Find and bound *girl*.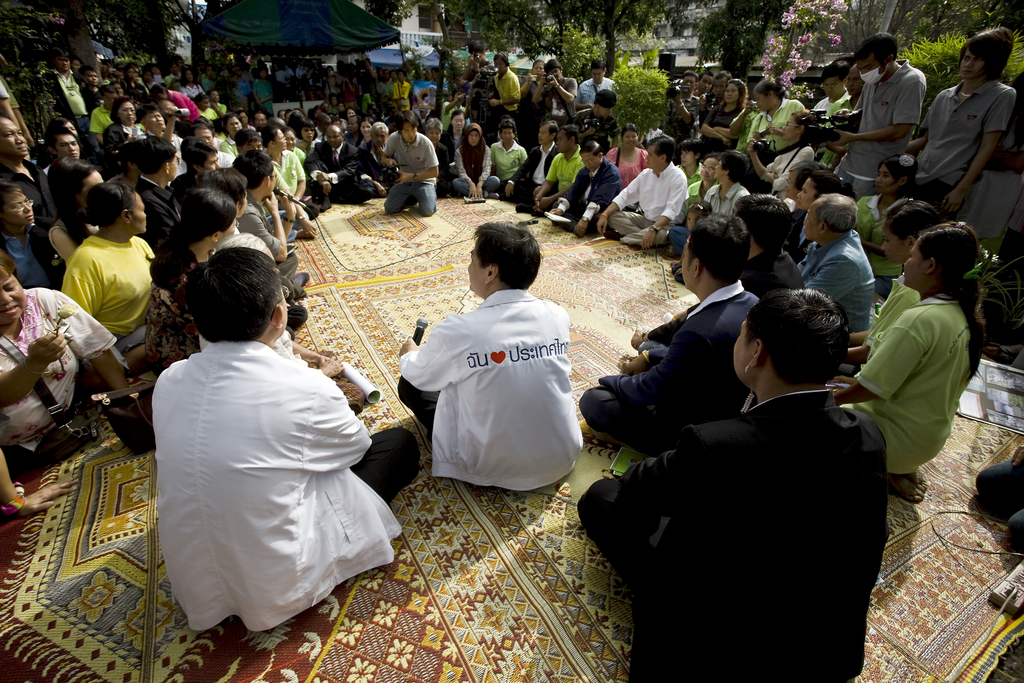
Bound: <box>821,217,997,501</box>.
